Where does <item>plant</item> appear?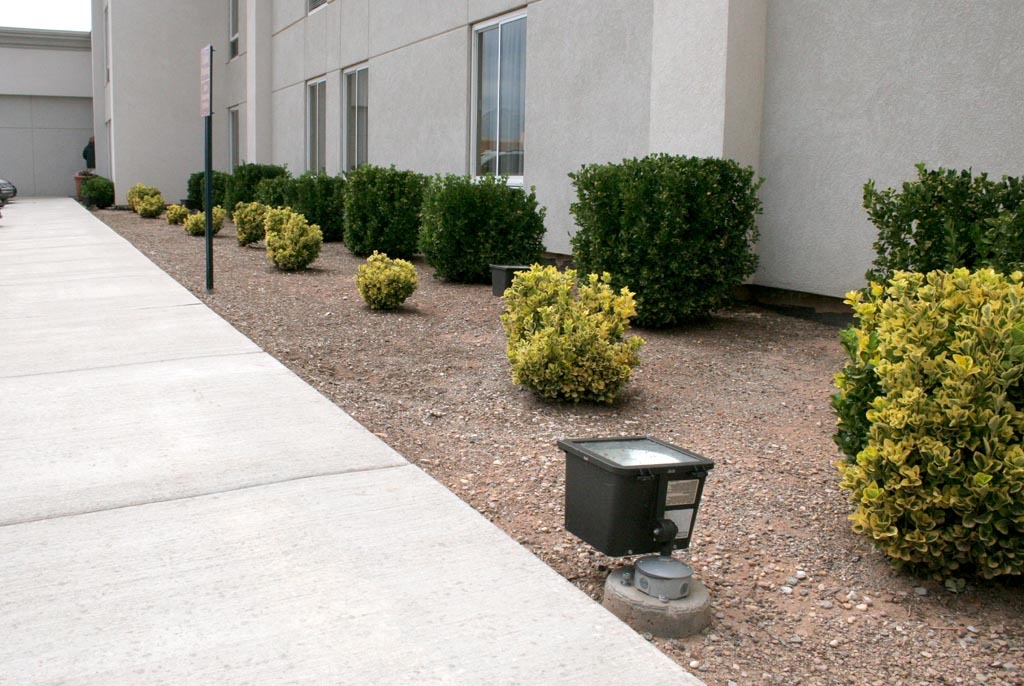
Appears at 136:195:172:221.
